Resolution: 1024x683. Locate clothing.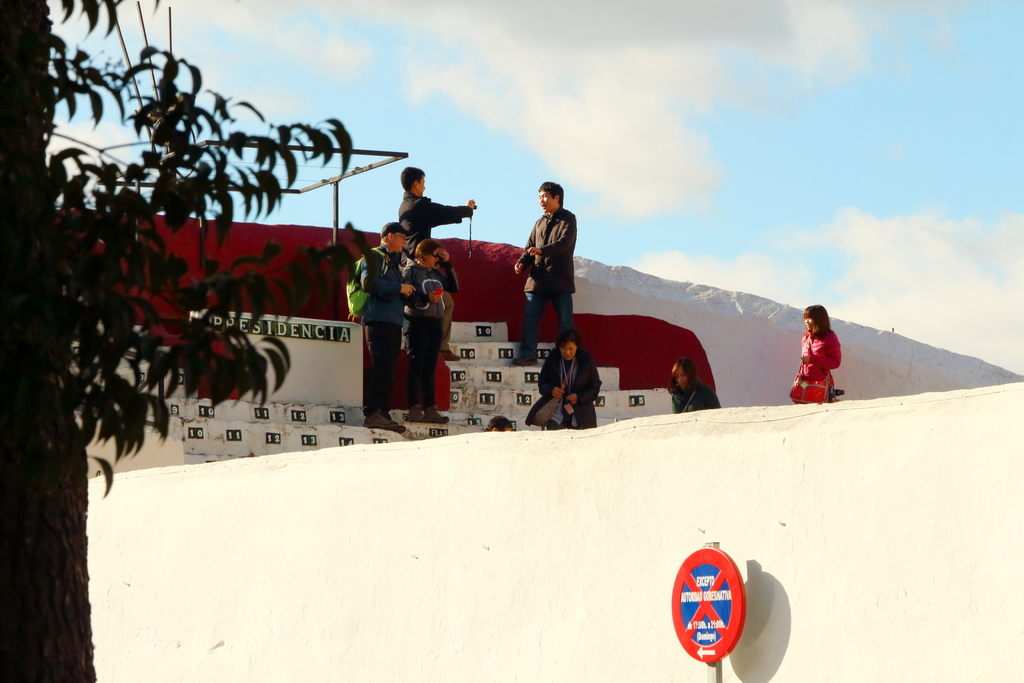
399 261 460 396.
